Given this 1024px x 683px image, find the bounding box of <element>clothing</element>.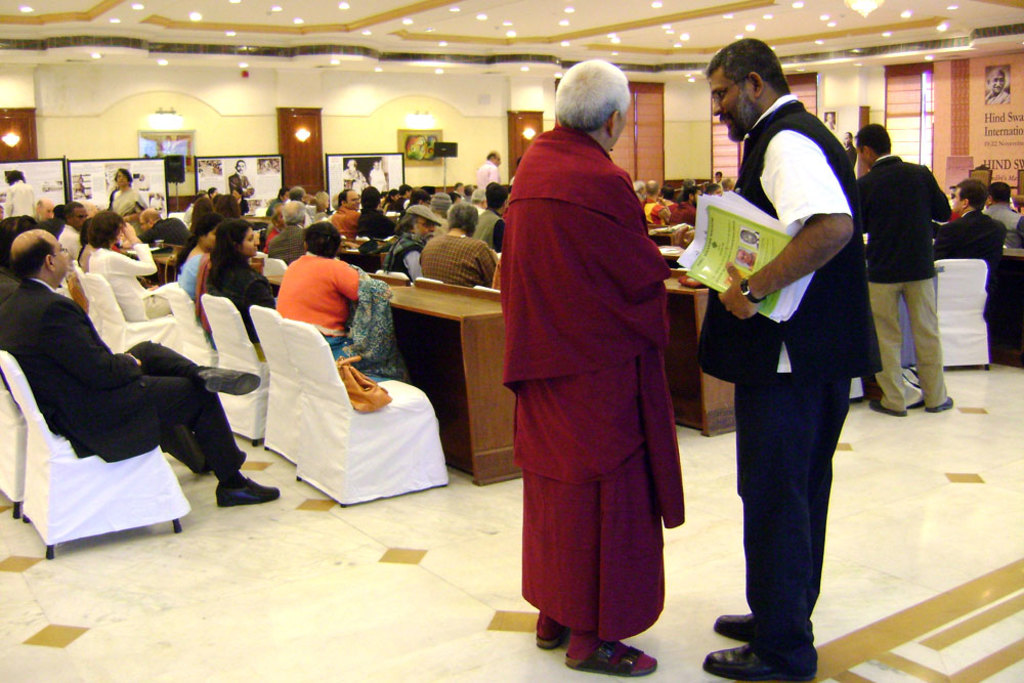
<box>475,163,494,191</box>.
